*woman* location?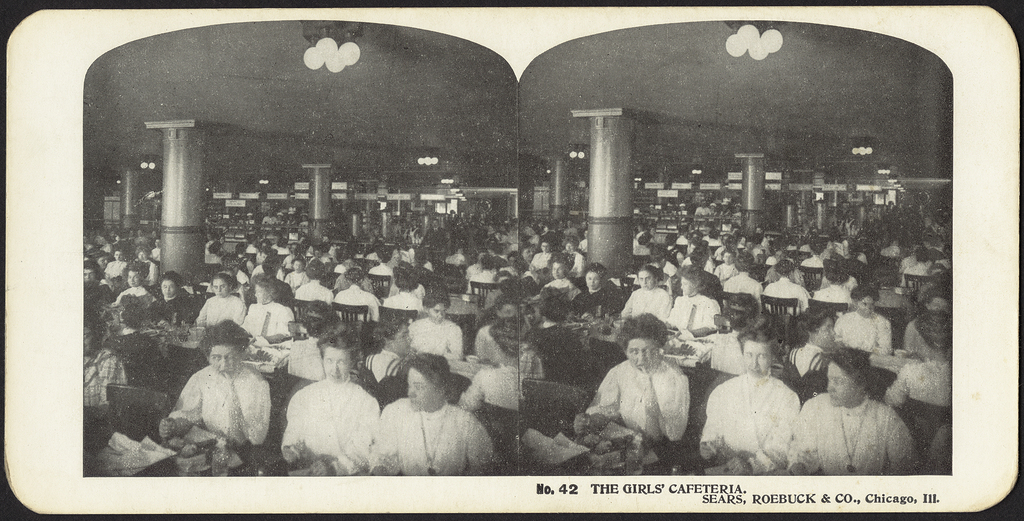
rect(244, 279, 292, 344)
